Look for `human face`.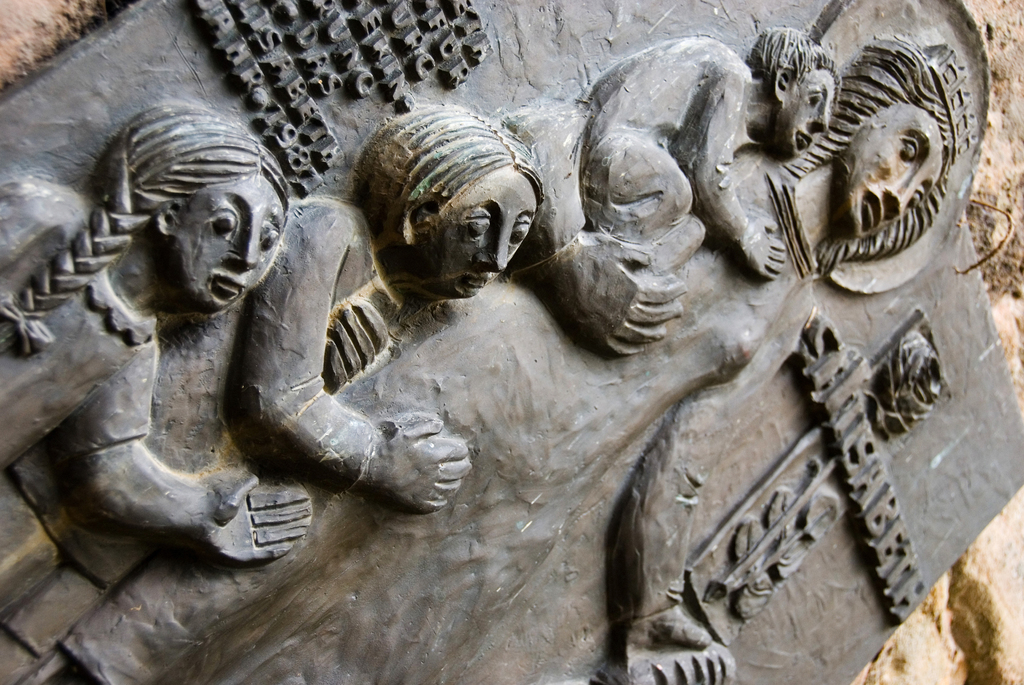
Found: (778,67,837,159).
